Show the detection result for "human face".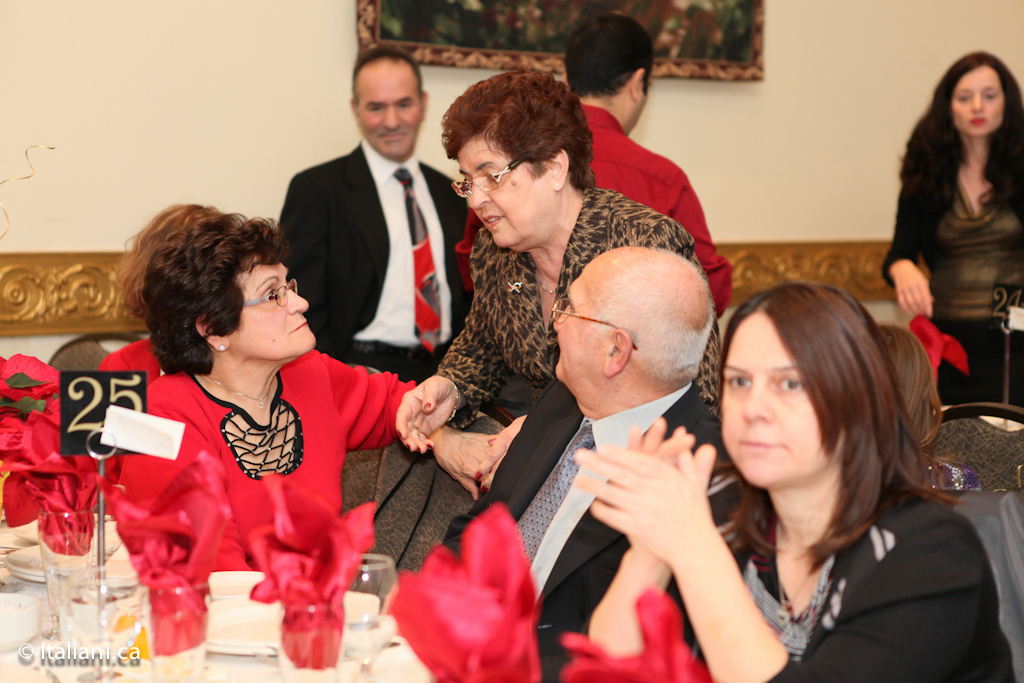
(228,248,313,348).
